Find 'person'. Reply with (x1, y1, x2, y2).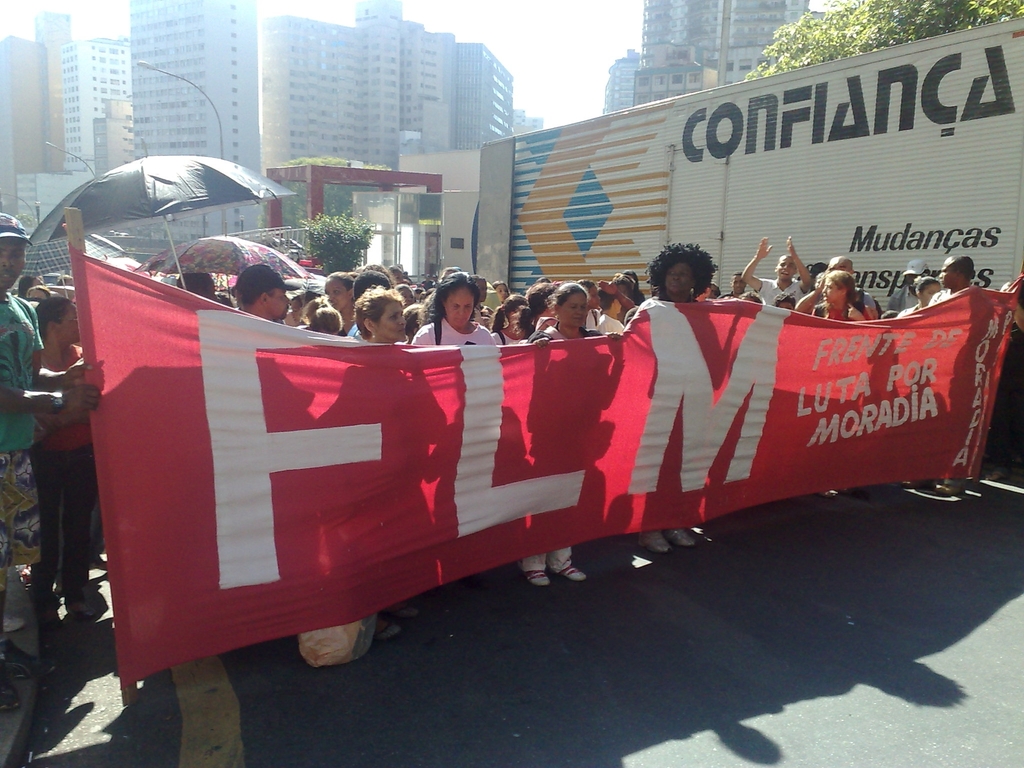
(31, 291, 103, 625).
